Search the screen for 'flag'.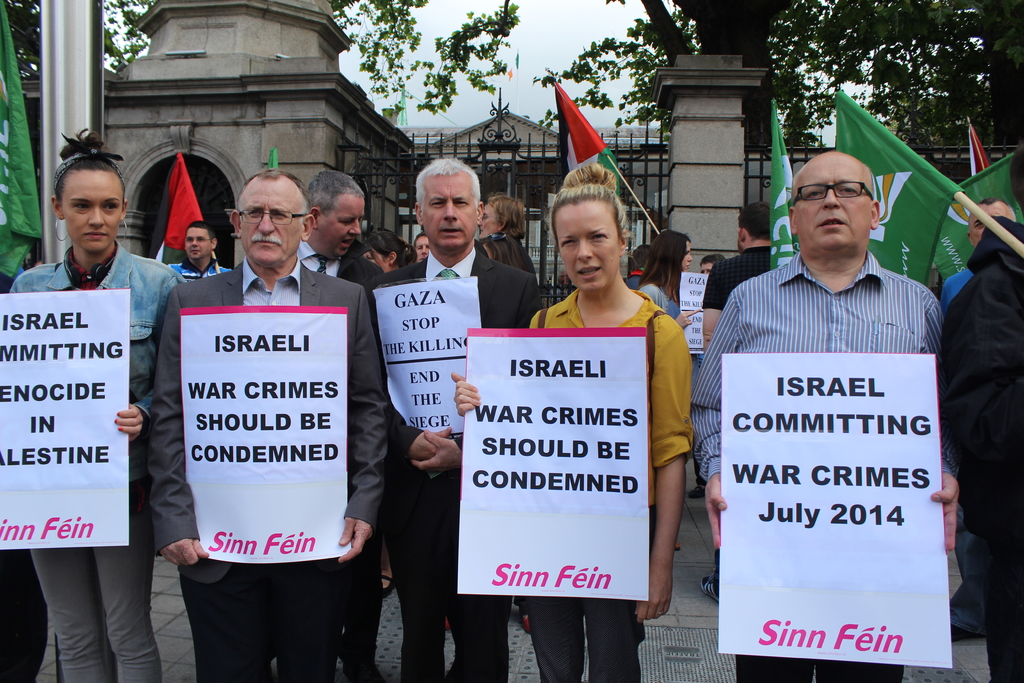
Found at (161,149,201,265).
